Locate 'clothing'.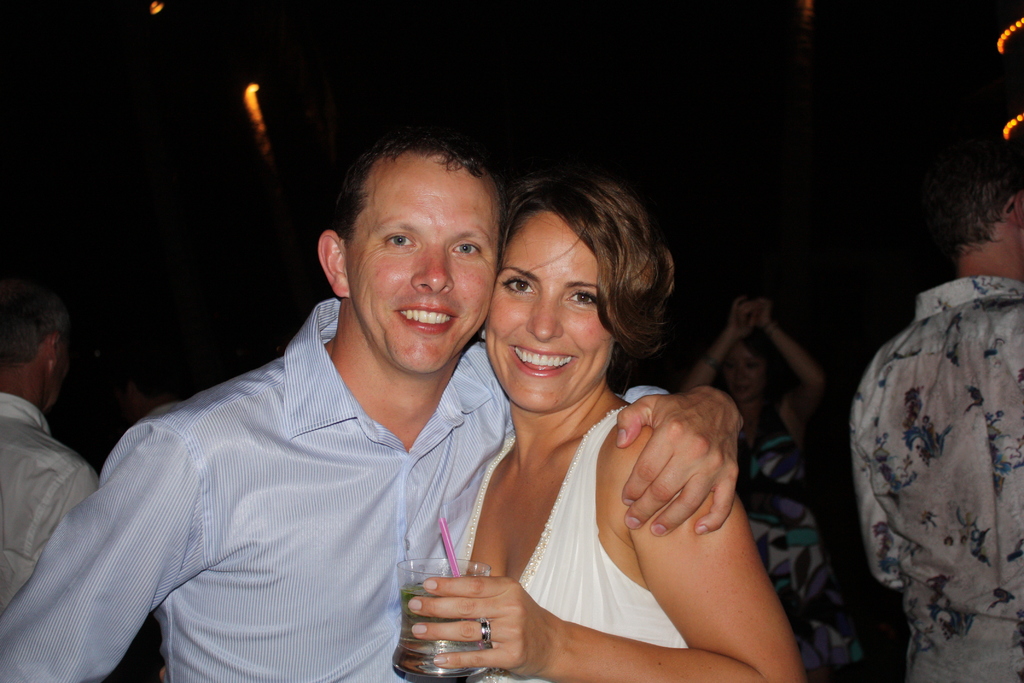
Bounding box: (left=61, top=245, right=529, bottom=682).
